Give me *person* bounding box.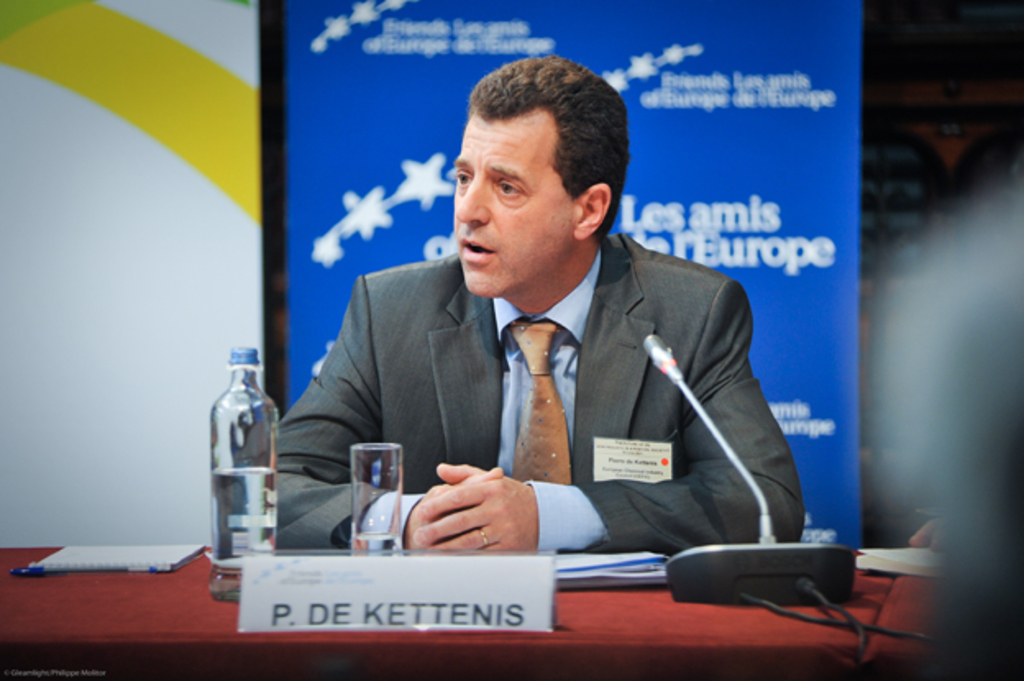
rect(240, 54, 806, 553).
